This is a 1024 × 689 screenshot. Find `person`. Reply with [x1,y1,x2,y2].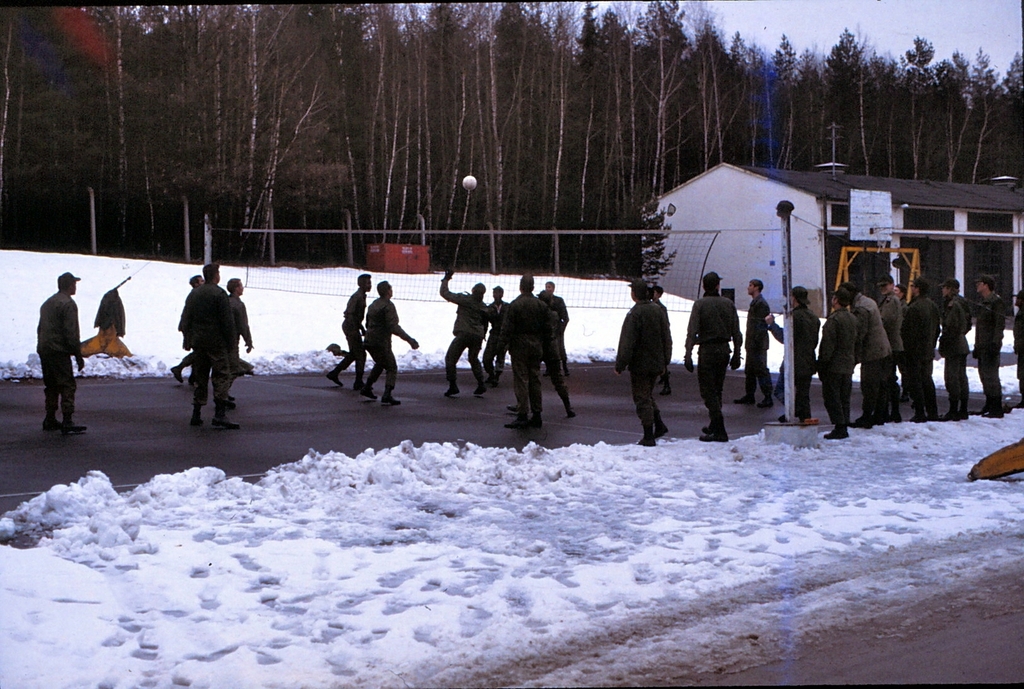
[189,254,248,438].
